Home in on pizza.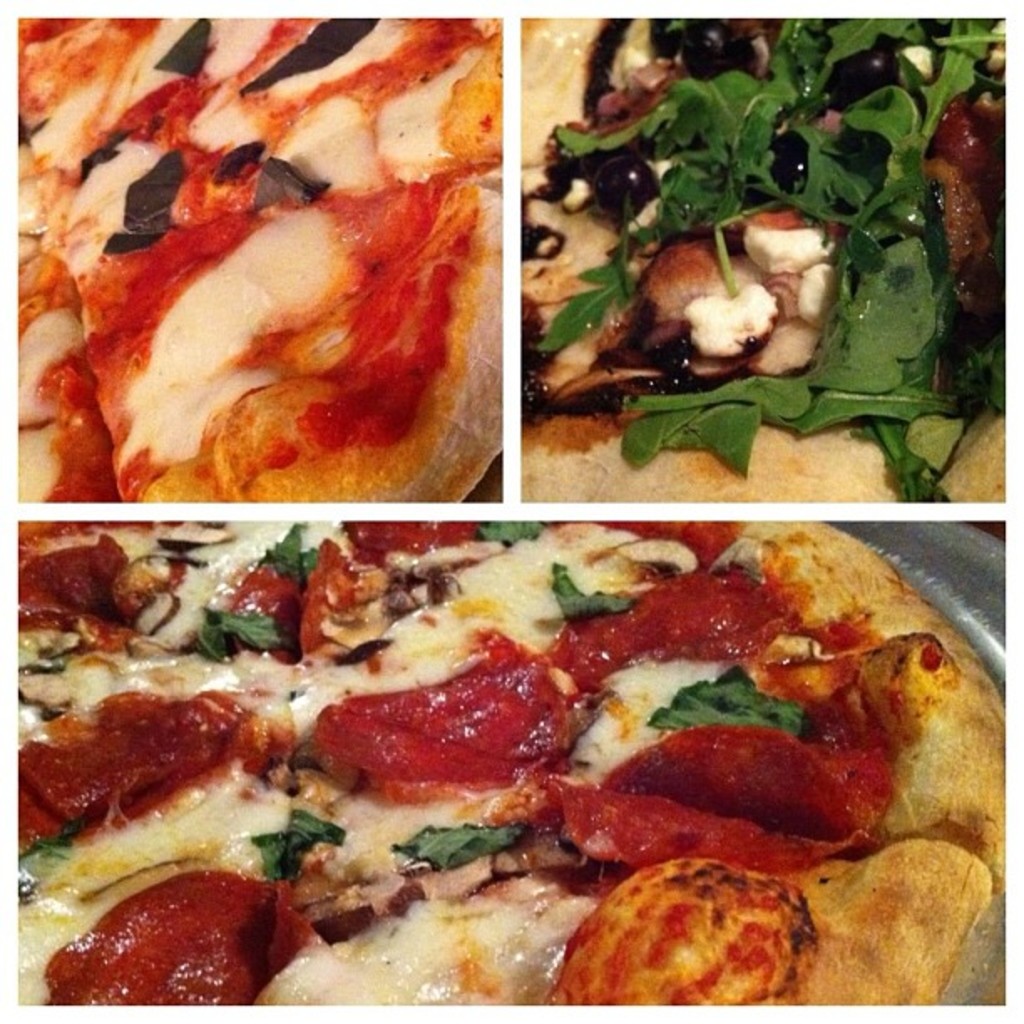
Homed in at select_region(17, 15, 507, 502).
